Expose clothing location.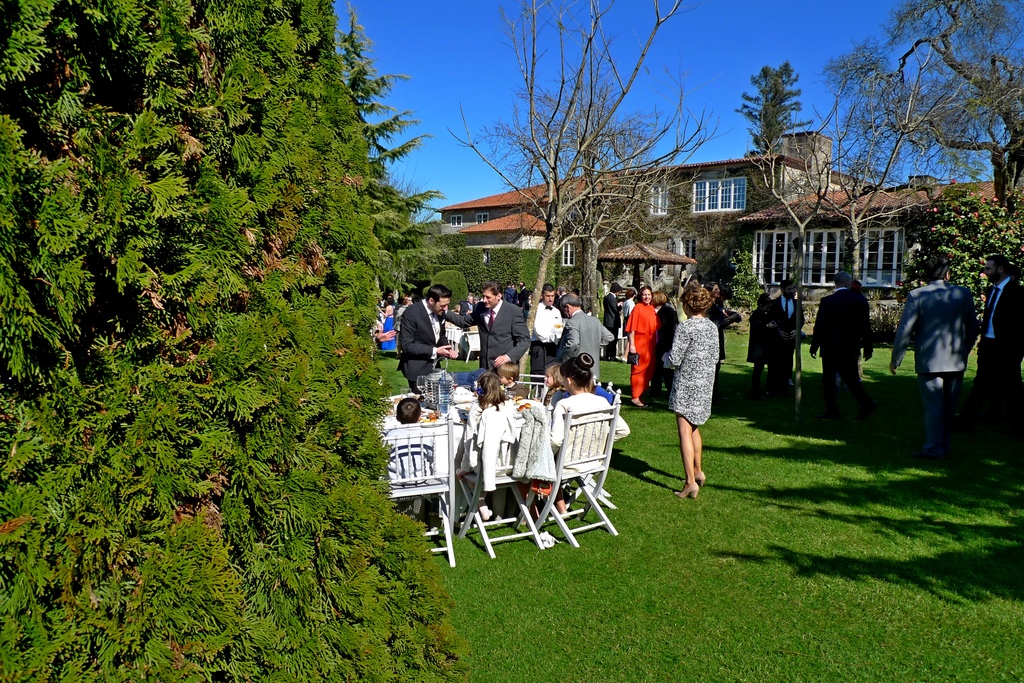
Exposed at x1=760, y1=291, x2=801, y2=398.
